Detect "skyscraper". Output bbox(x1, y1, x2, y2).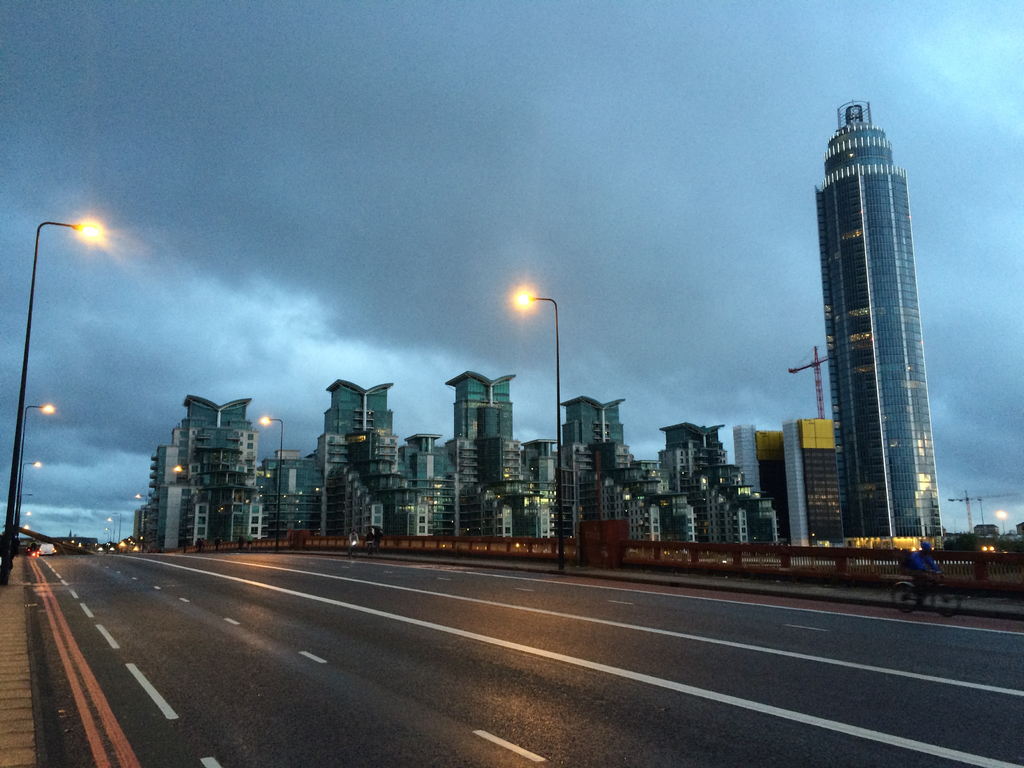
bbox(729, 417, 840, 559).
